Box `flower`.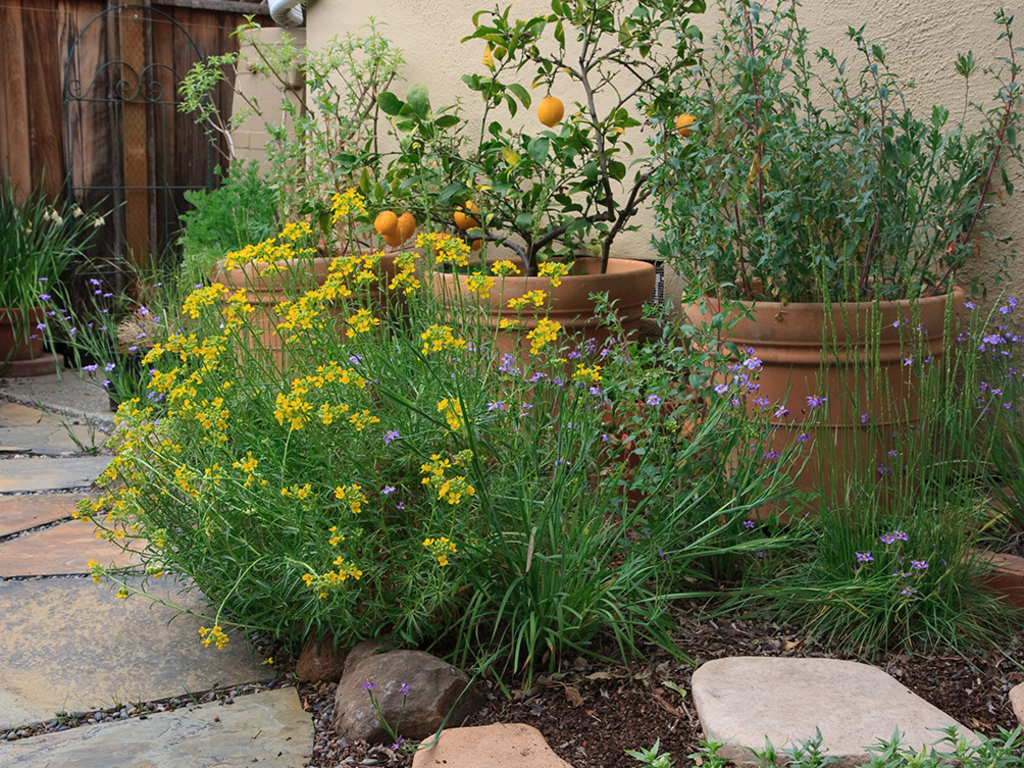
899/584/919/604.
